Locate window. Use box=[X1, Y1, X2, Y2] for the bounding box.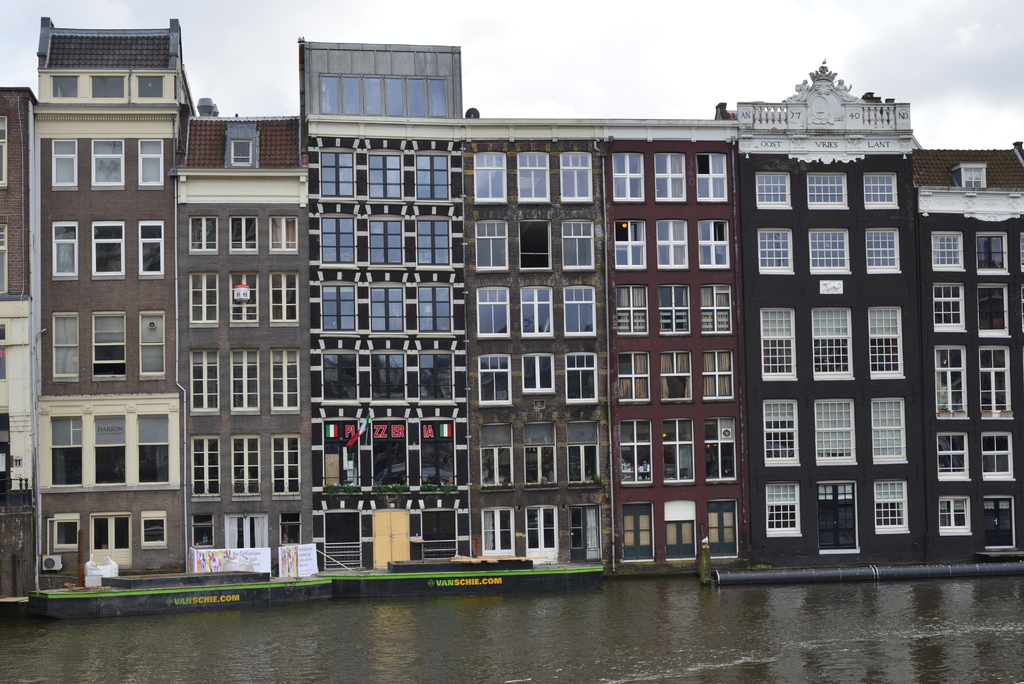
box=[861, 226, 899, 277].
